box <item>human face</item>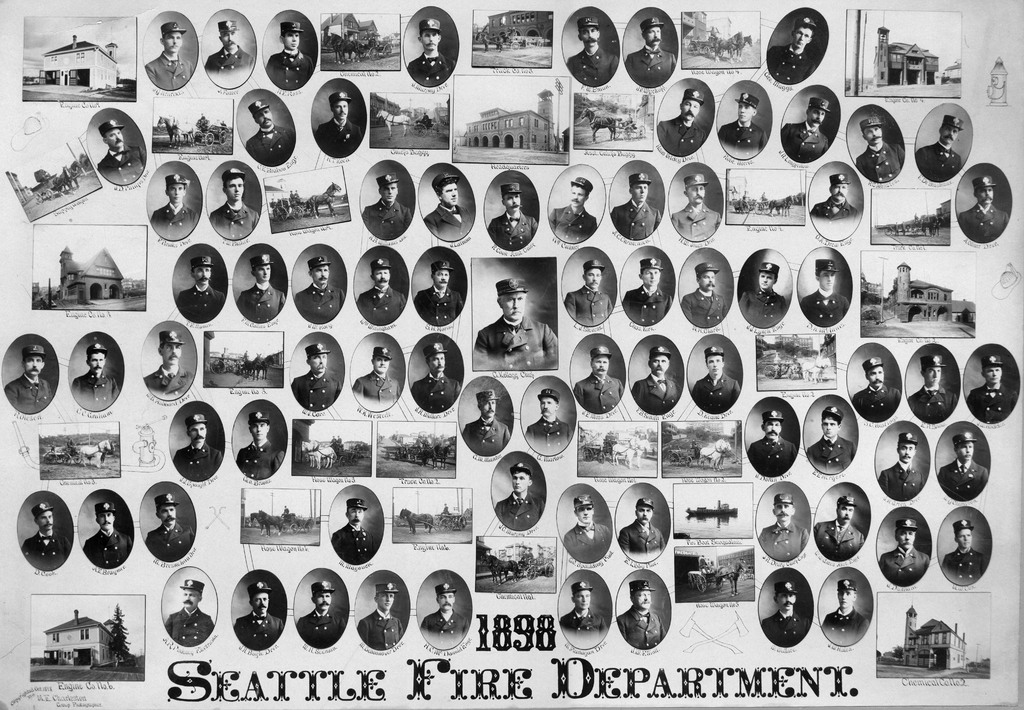
(left=311, top=353, right=328, bottom=372)
